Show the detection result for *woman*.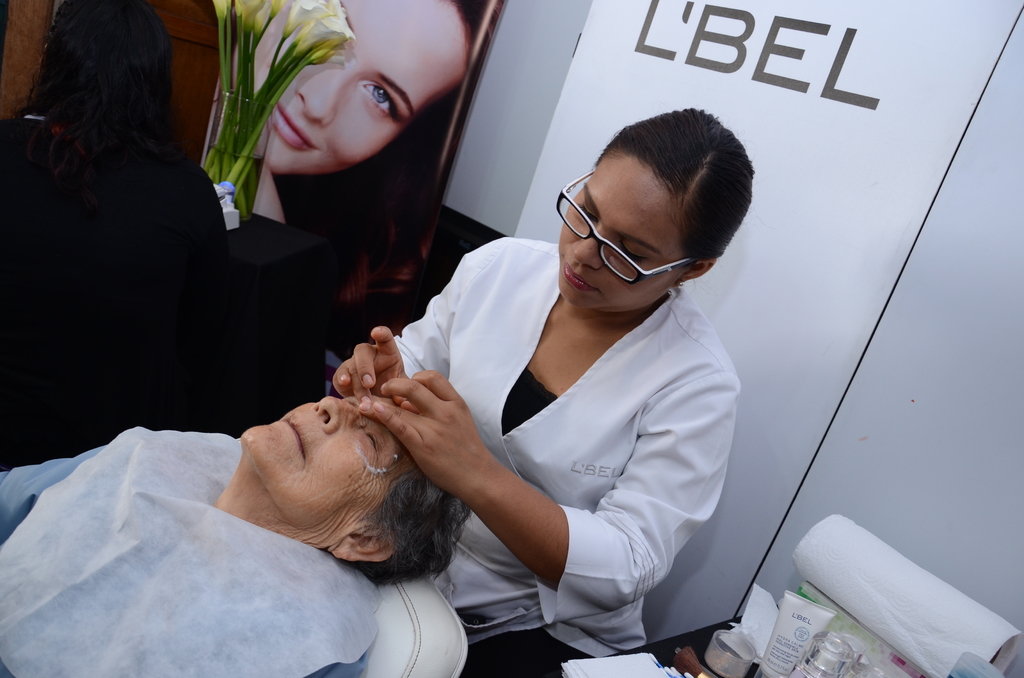
Rect(0, 392, 476, 677).
